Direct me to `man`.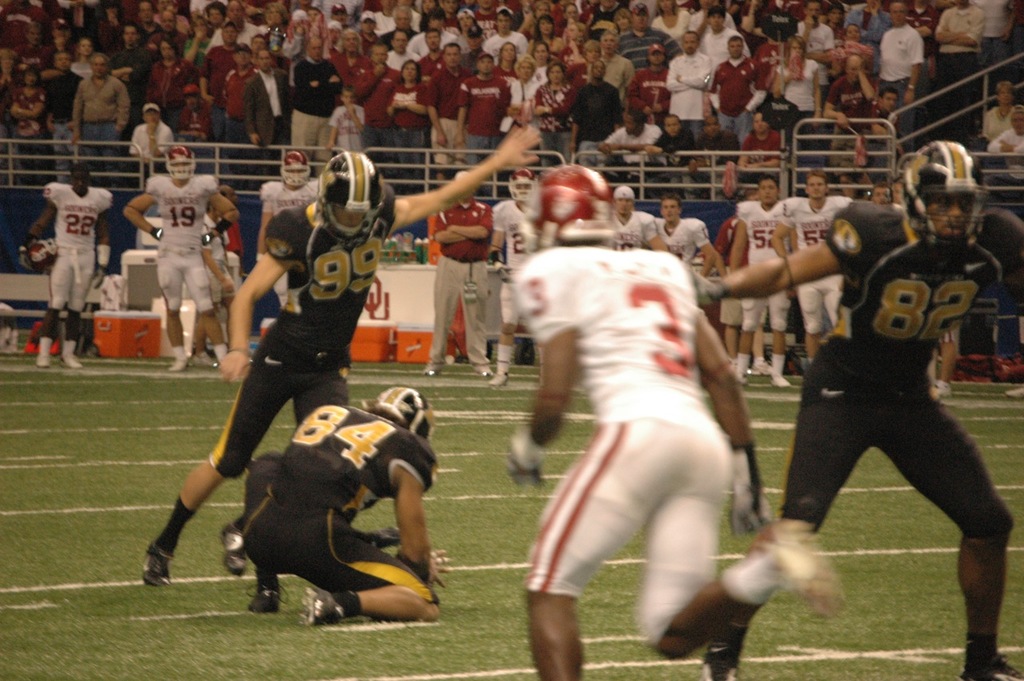
Direction: 606/106/657/151.
